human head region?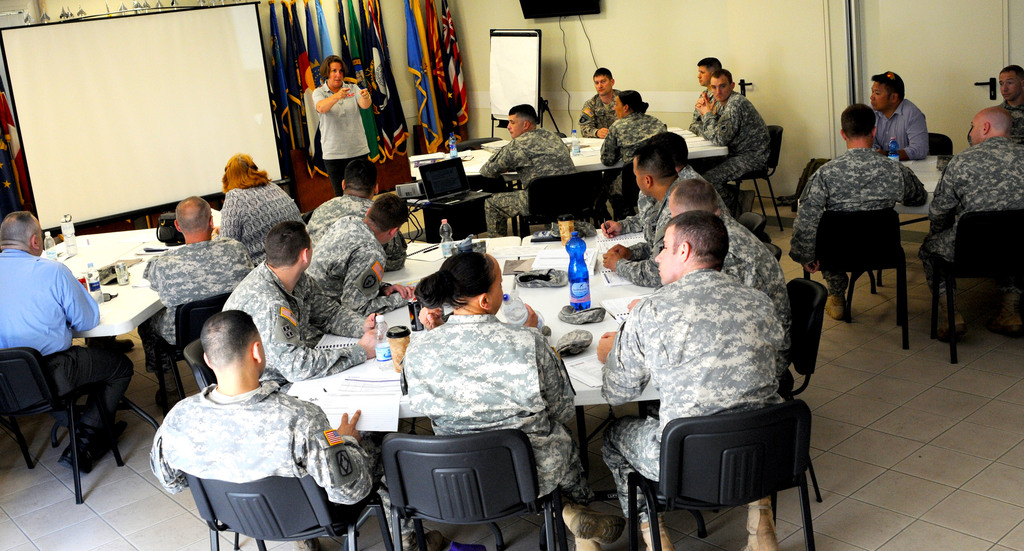
611 89 645 120
